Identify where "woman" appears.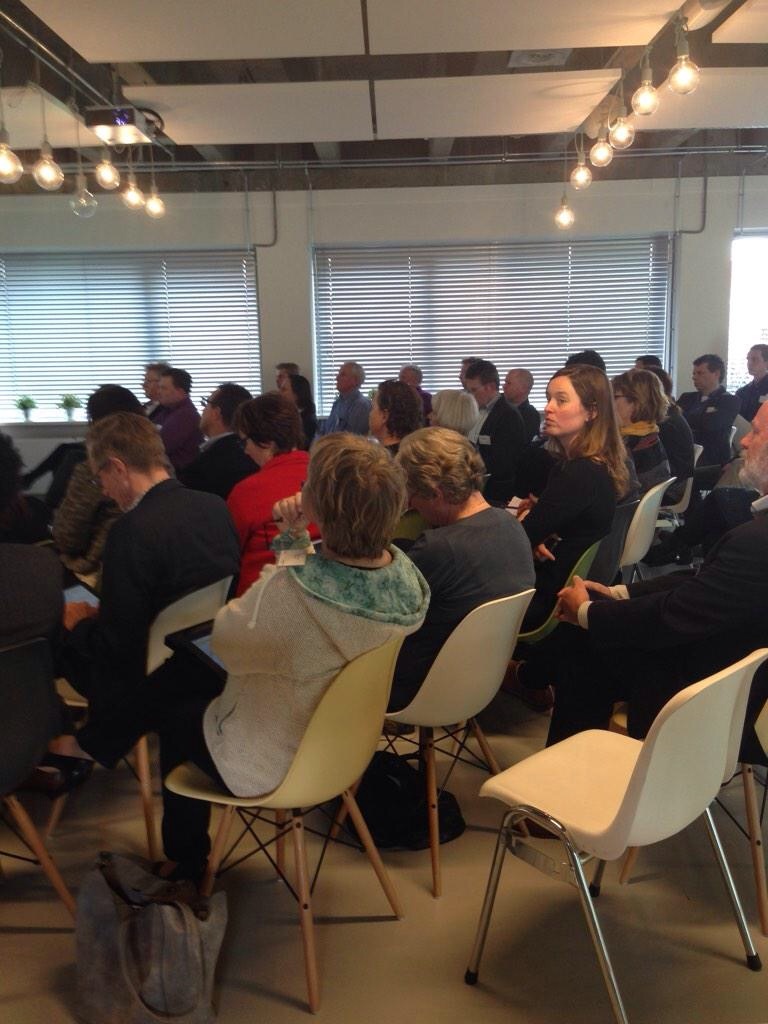
Appears at left=45, top=377, right=179, bottom=581.
